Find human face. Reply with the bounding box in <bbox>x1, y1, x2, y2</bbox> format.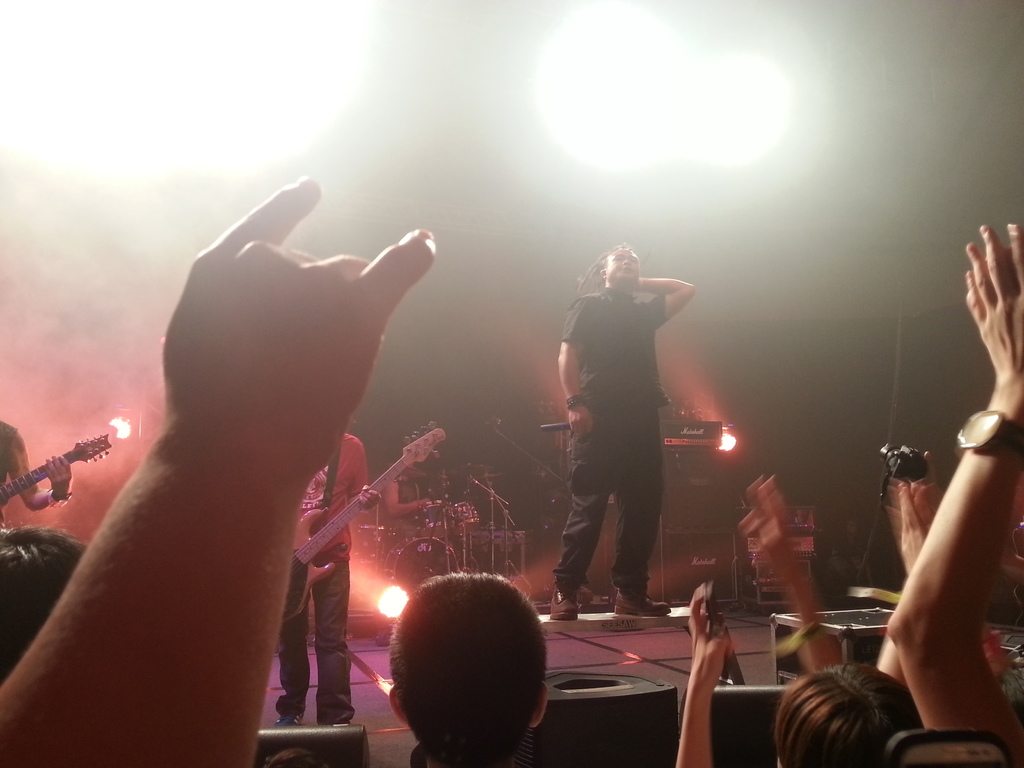
<bbox>605, 246, 641, 286</bbox>.
